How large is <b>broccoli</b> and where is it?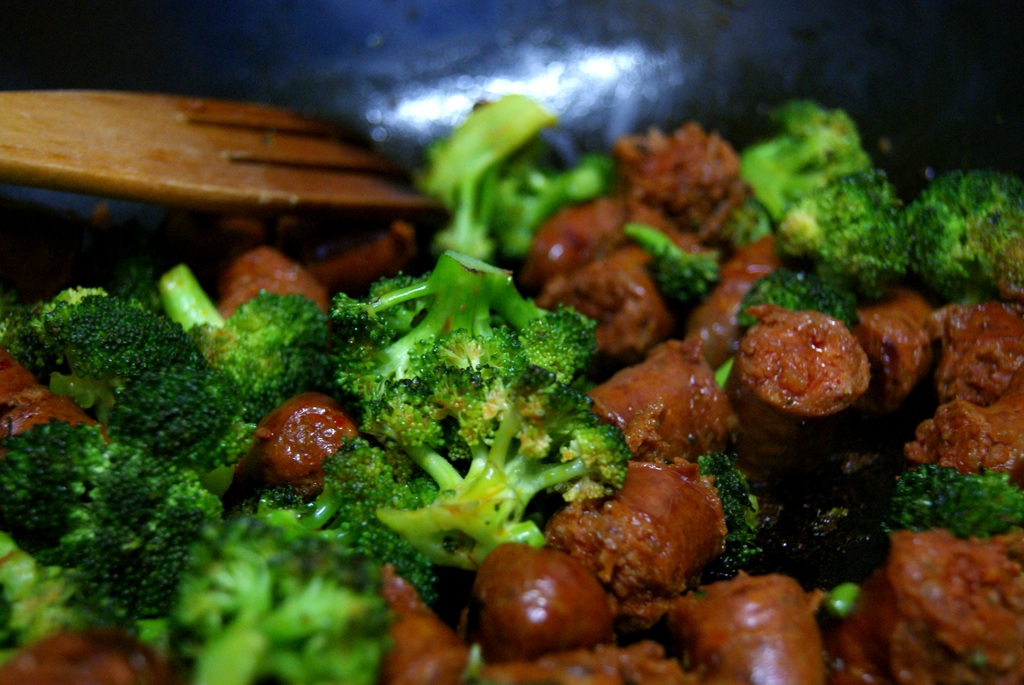
Bounding box: (left=877, top=461, right=1023, bottom=559).
